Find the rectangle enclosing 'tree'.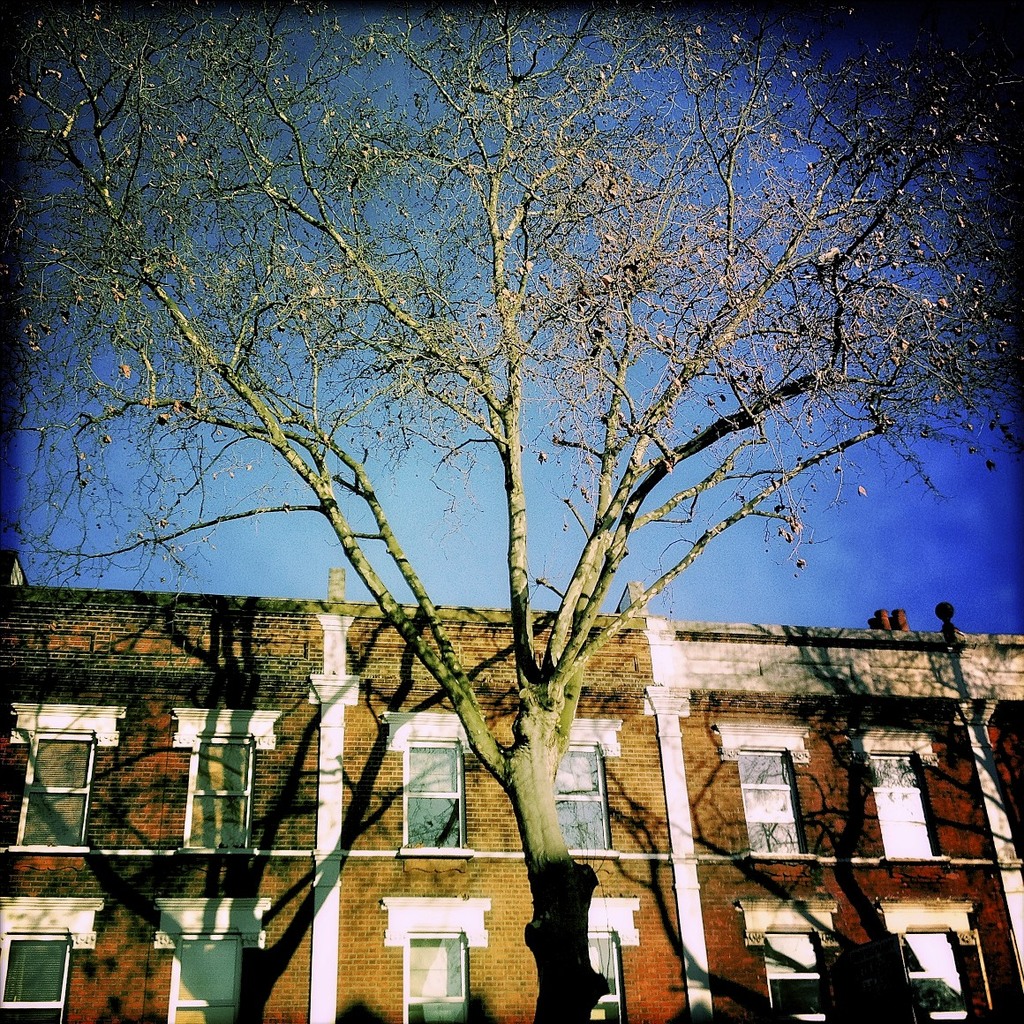
<region>11, 0, 1023, 1023</region>.
